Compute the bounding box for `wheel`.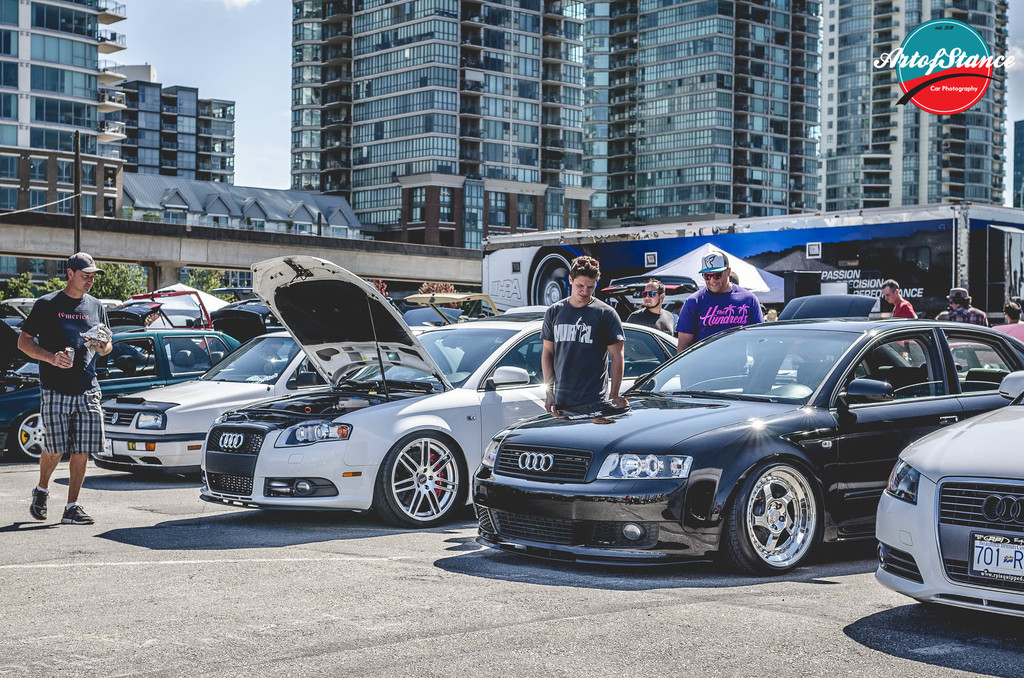
BBox(6, 408, 61, 466).
